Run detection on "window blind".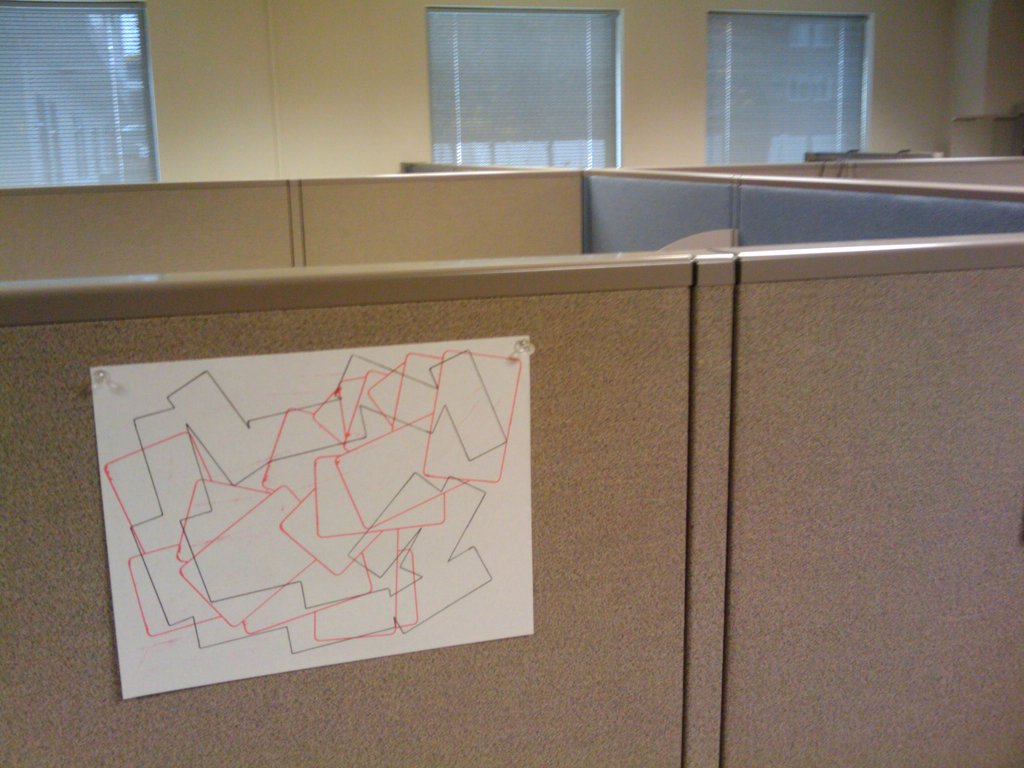
Result: {"x1": 426, "y1": 3, "x2": 618, "y2": 172}.
